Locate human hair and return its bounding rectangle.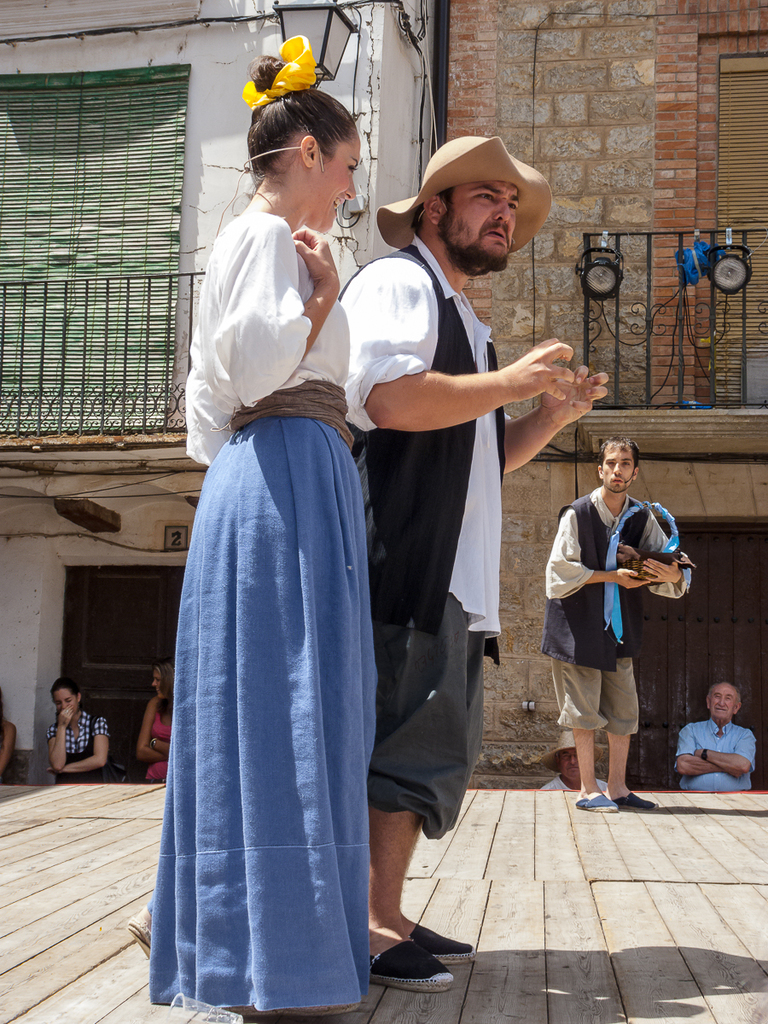
pyautogui.locateOnScreen(237, 79, 350, 181).
